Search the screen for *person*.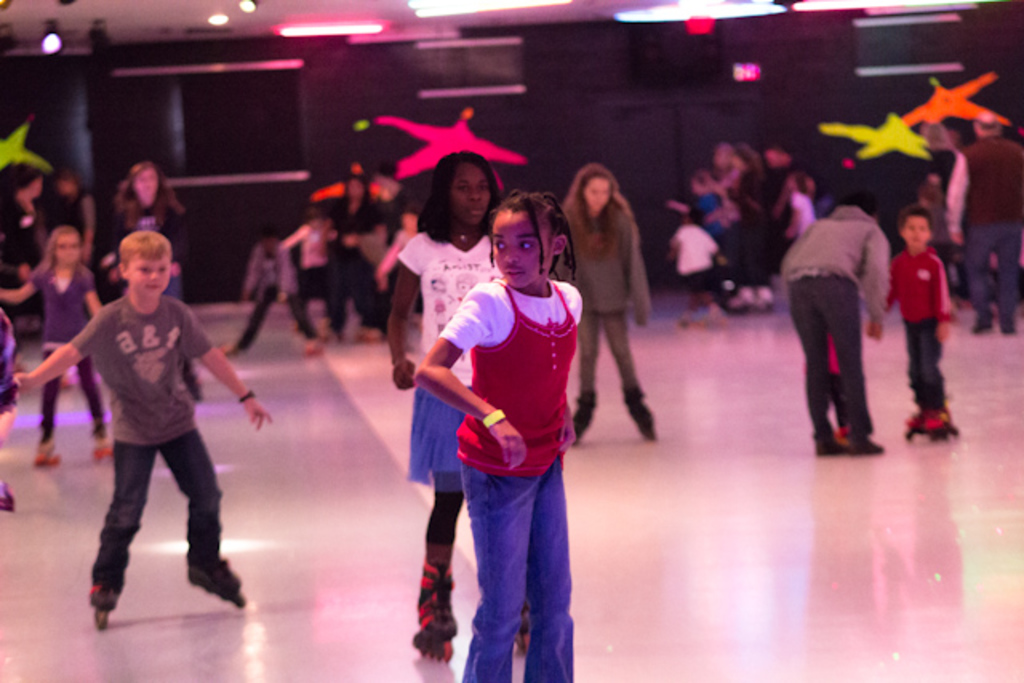
Found at 955:106:1022:342.
